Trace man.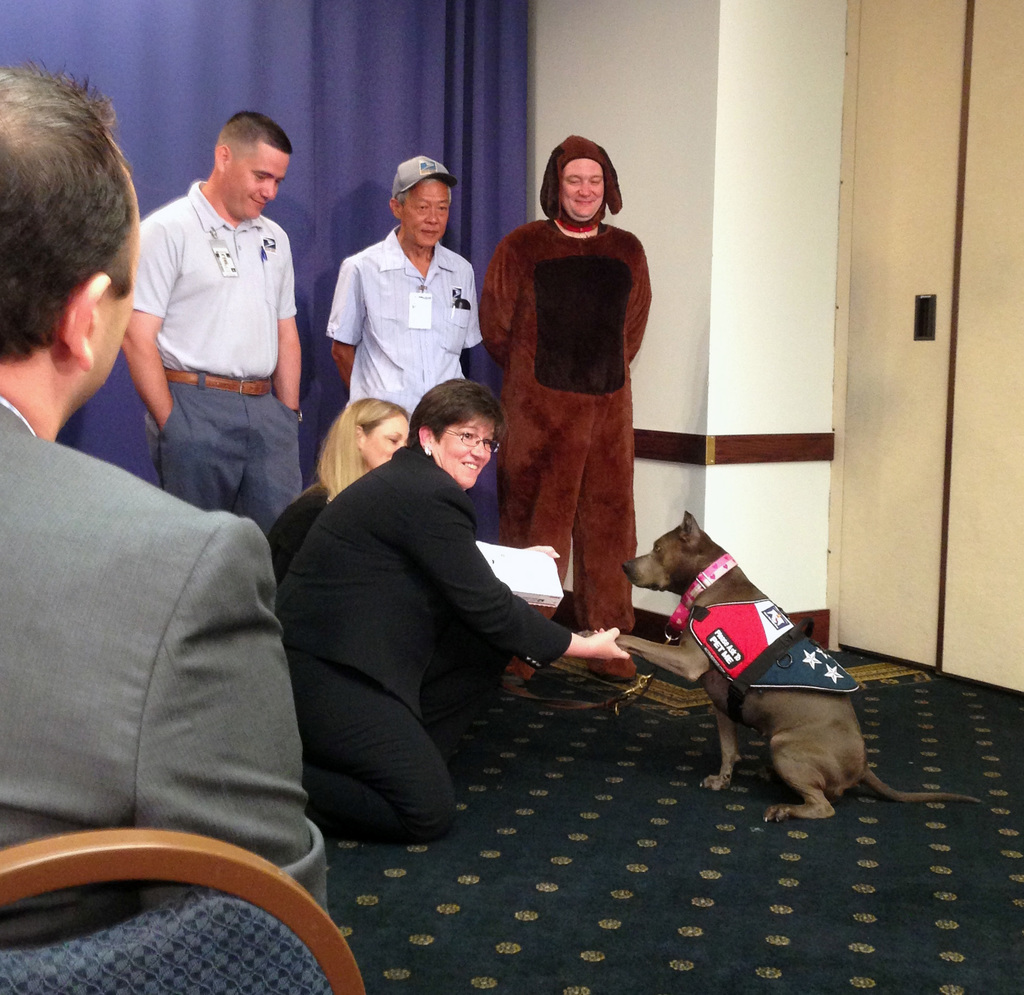
Traced to <region>113, 113, 307, 535</region>.
